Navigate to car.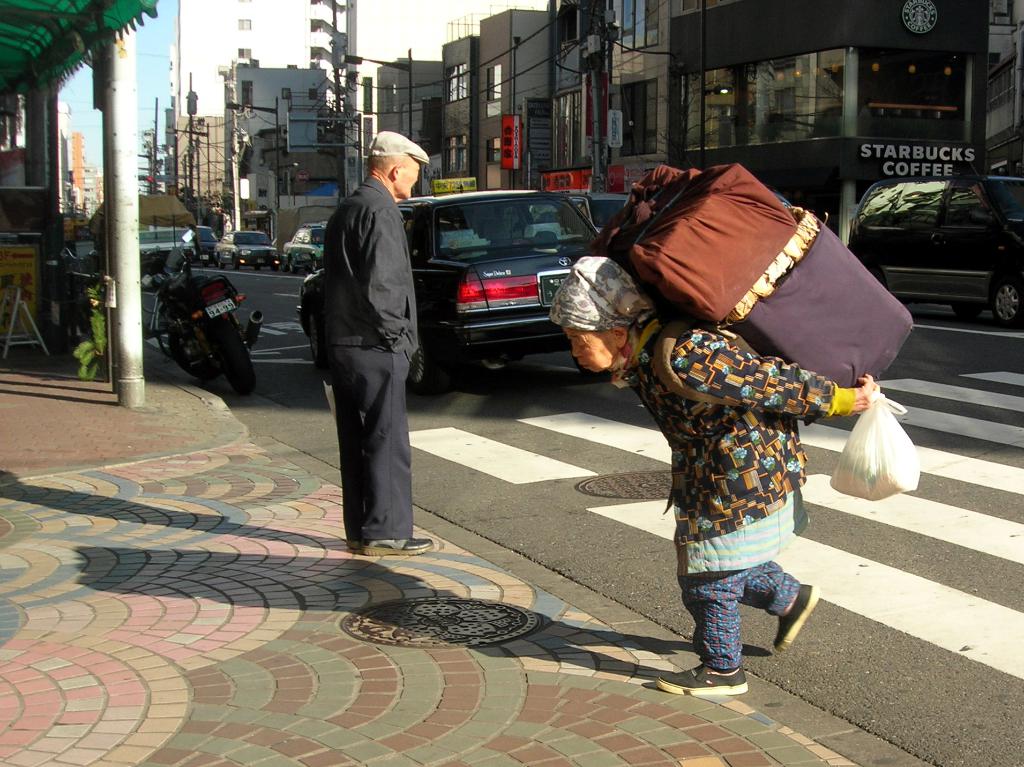
Navigation target: (left=213, top=230, right=276, bottom=264).
